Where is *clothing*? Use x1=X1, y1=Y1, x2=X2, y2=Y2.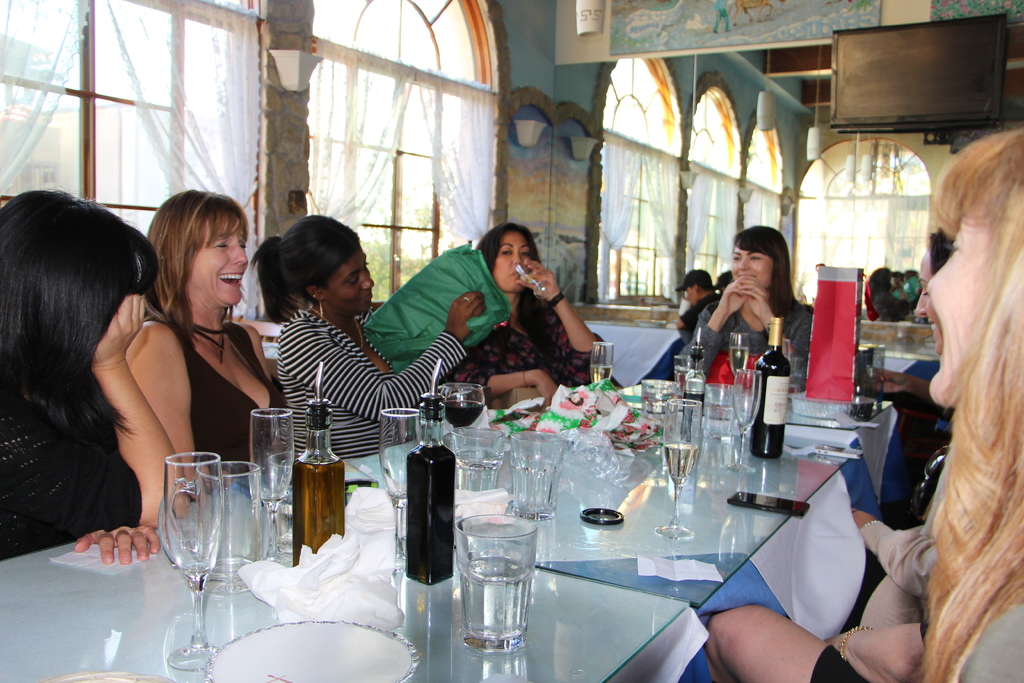
x1=448, y1=289, x2=593, y2=418.
